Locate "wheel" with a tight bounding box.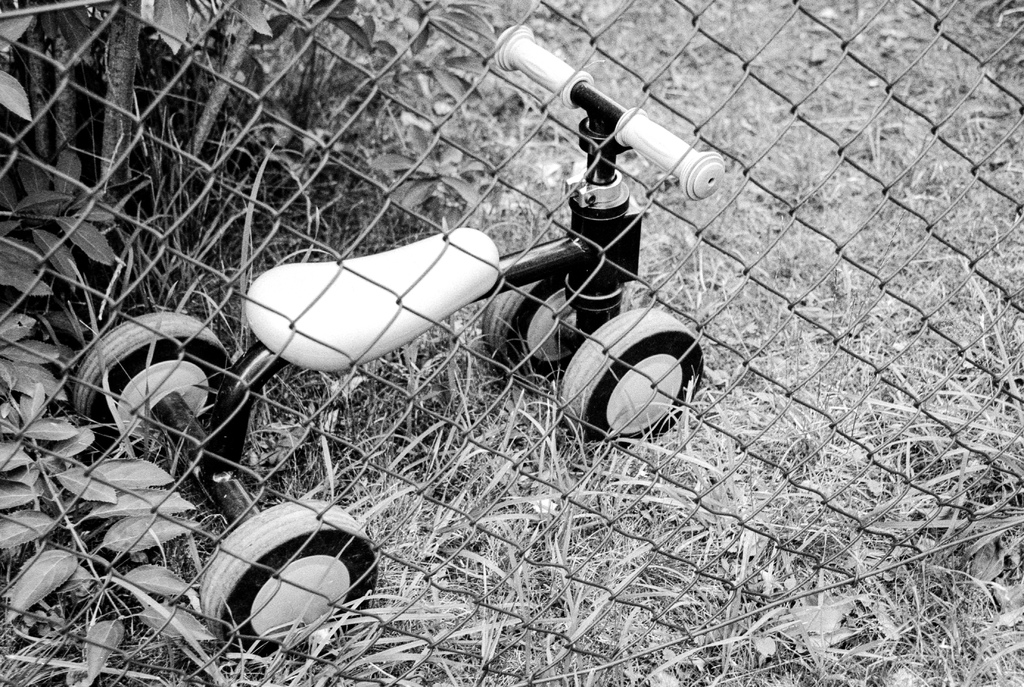
(left=564, top=311, right=705, bottom=446).
